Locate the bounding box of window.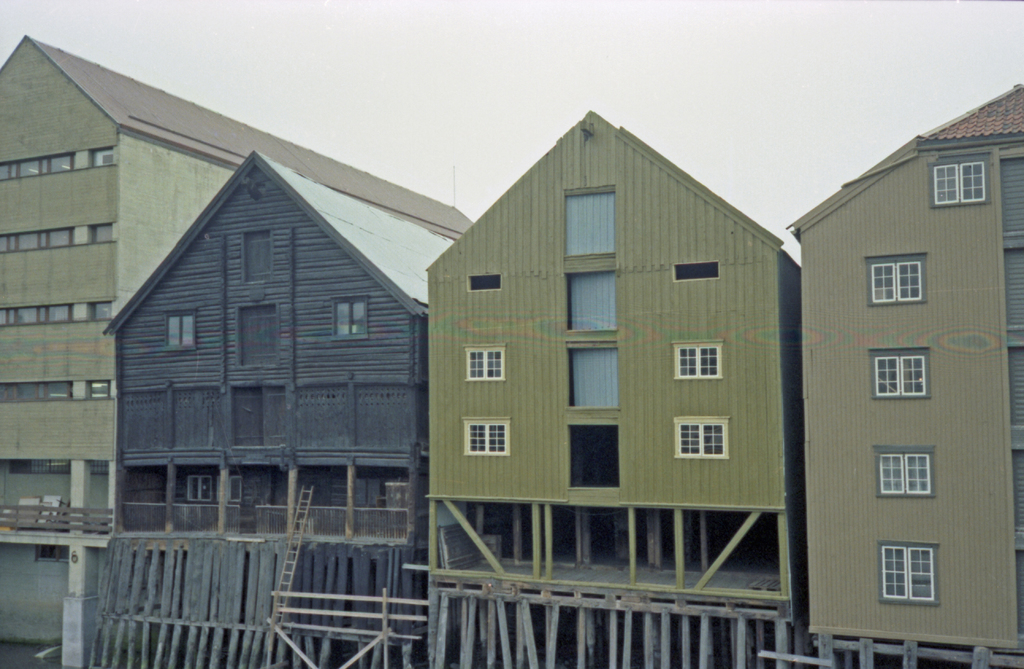
Bounding box: {"x1": 0, "y1": 230, "x2": 74, "y2": 252}.
